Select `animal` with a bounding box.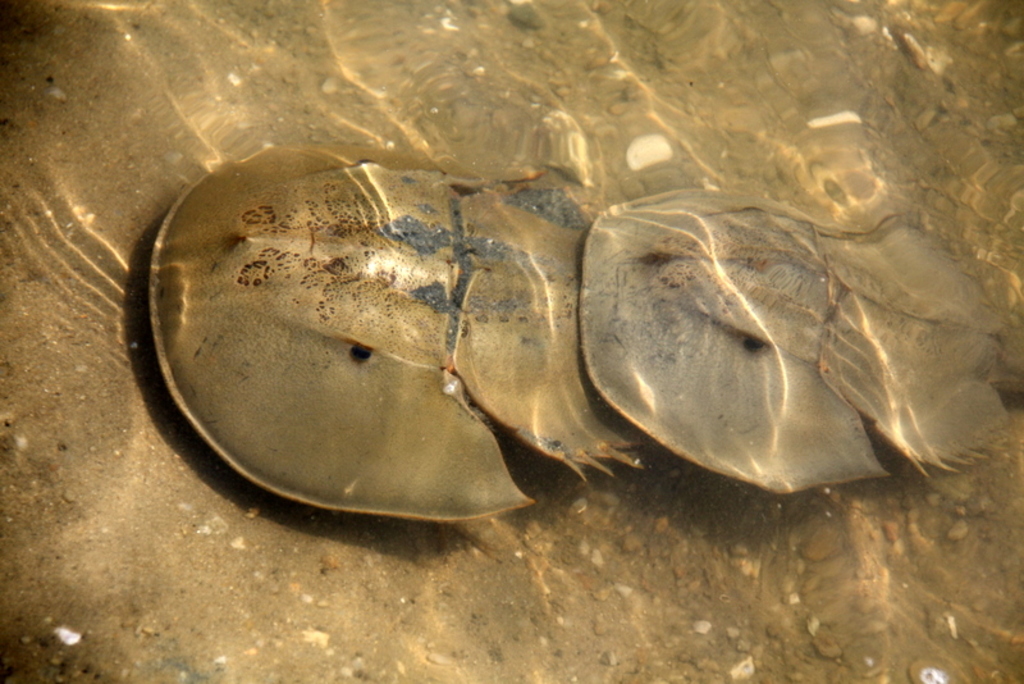
{"left": 575, "top": 209, "right": 1004, "bottom": 500}.
